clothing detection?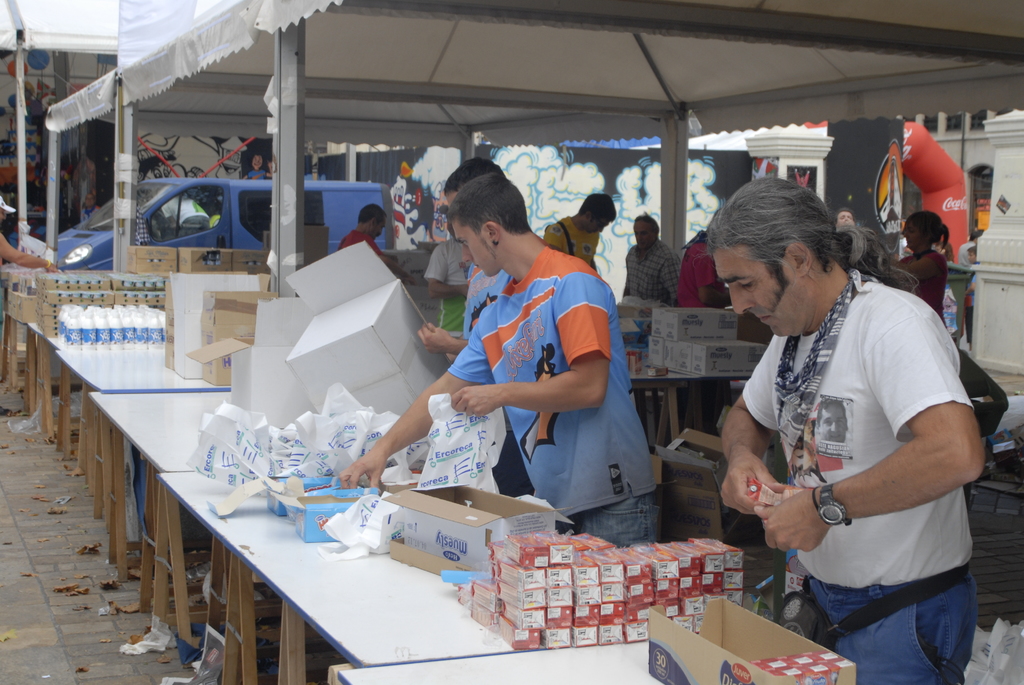
<region>542, 213, 600, 267</region>
